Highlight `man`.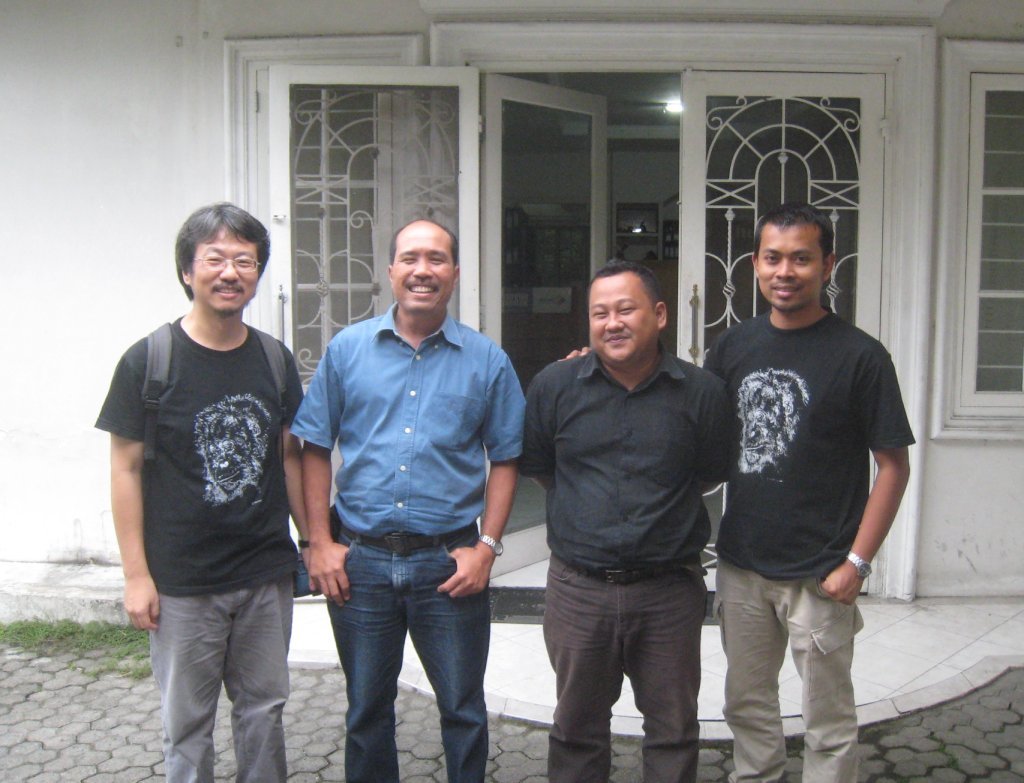
Highlighted region: (x1=710, y1=200, x2=912, y2=782).
